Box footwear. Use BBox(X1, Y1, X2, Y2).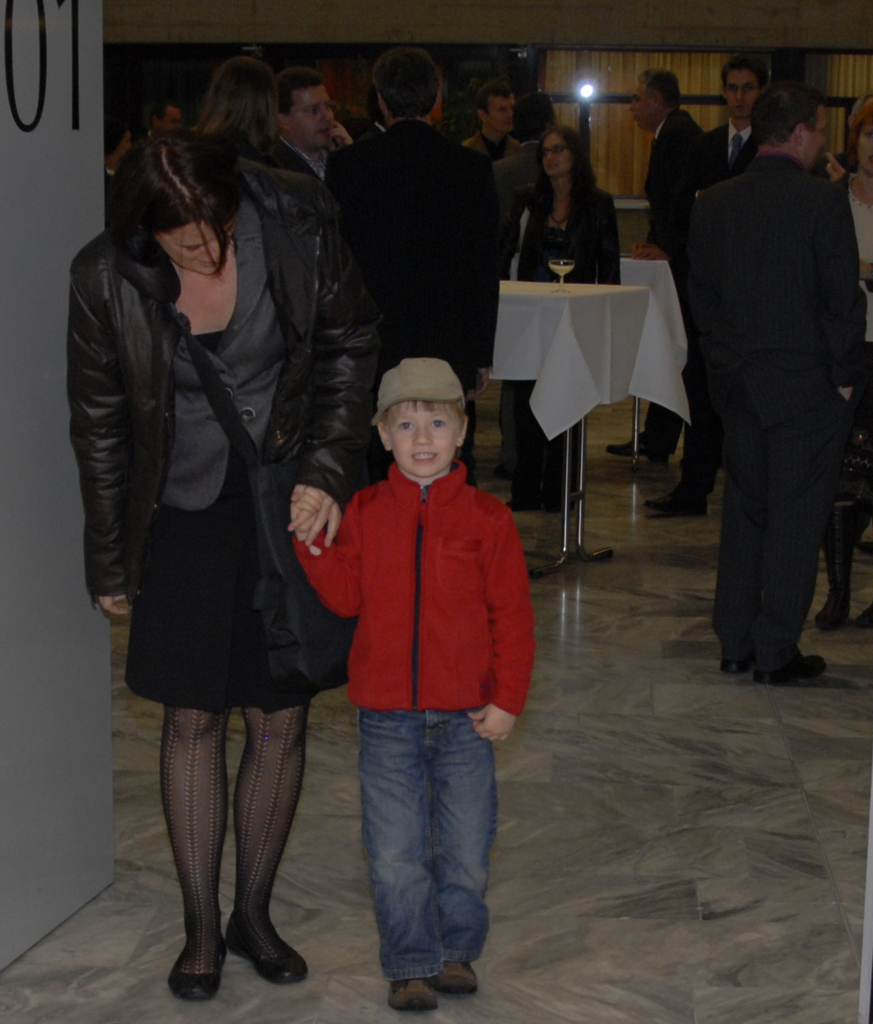
BBox(720, 656, 747, 679).
